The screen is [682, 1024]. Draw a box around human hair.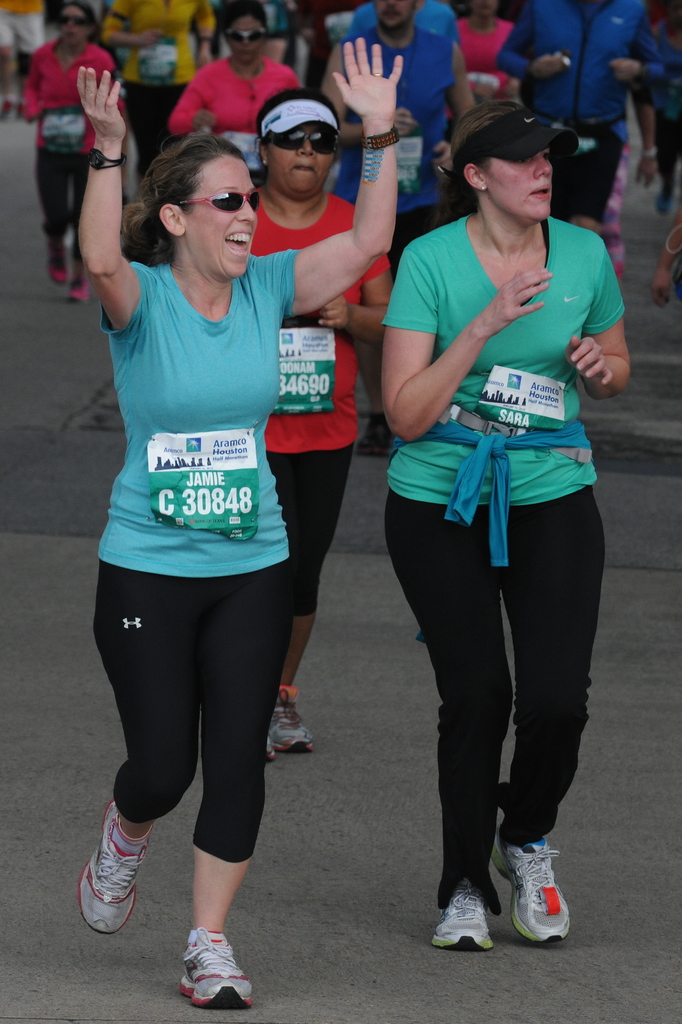
crop(422, 98, 527, 227).
